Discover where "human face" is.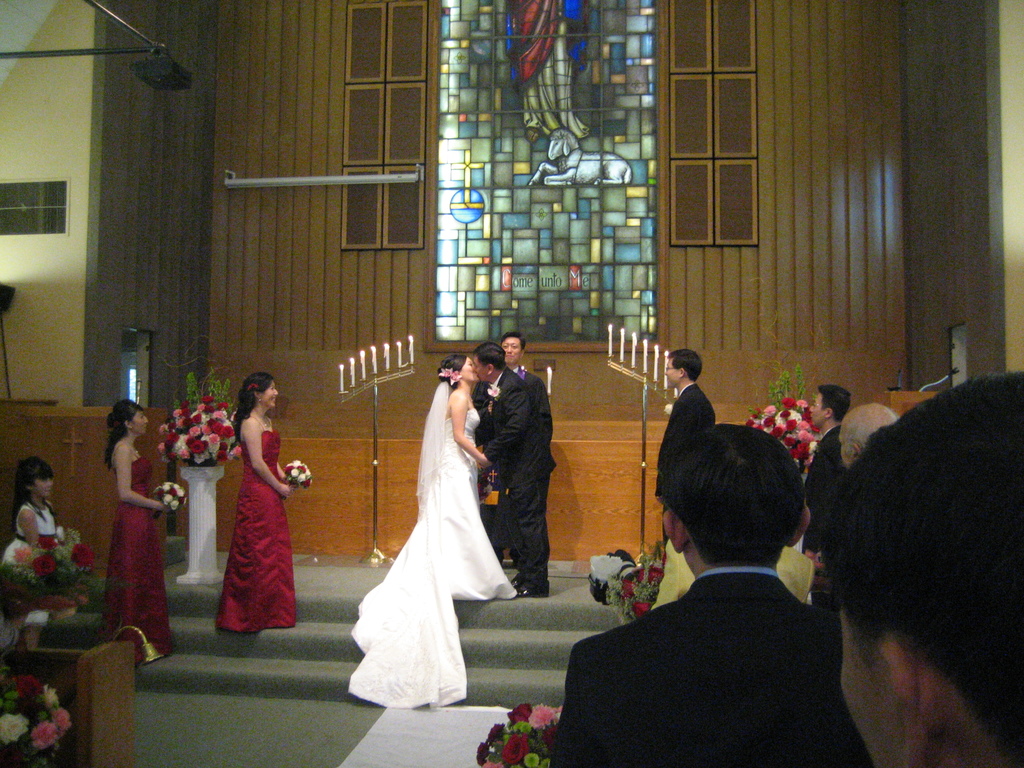
Discovered at (x1=474, y1=357, x2=487, y2=383).
